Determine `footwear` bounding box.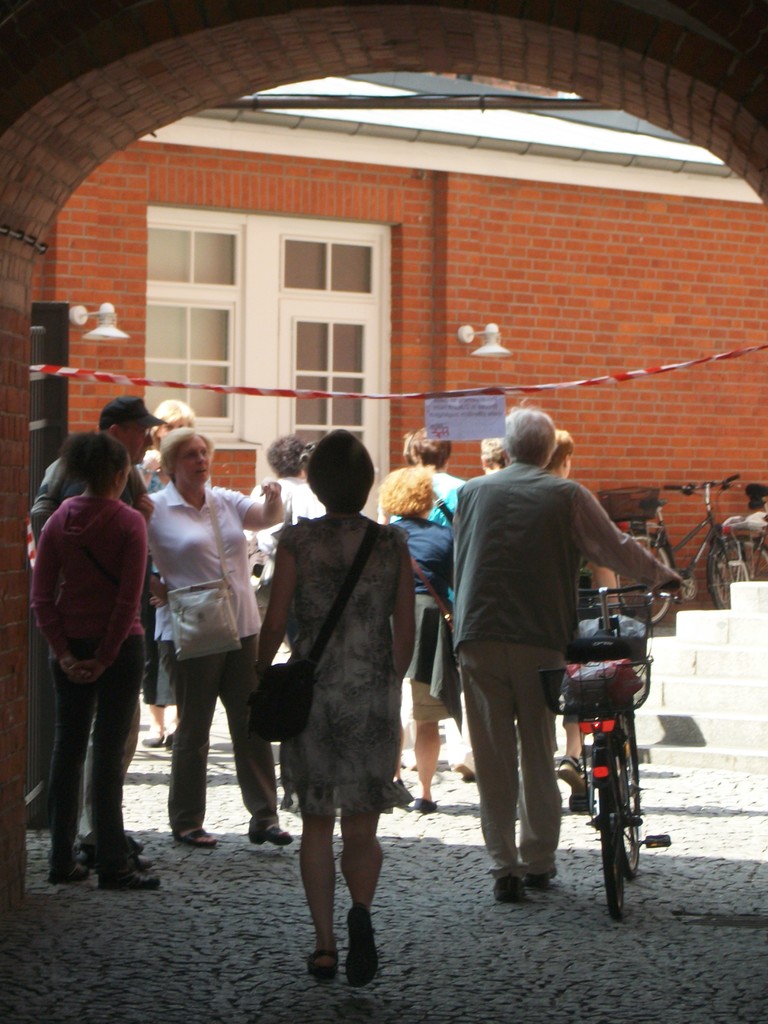
Determined: [182,819,219,856].
